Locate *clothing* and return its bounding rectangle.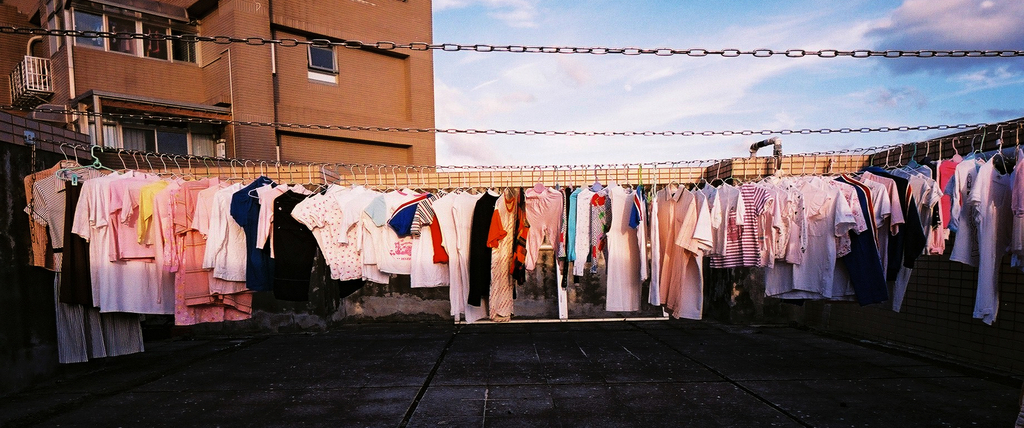
{"left": 937, "top": 129, "right": 1020, "bottom": 320}.
